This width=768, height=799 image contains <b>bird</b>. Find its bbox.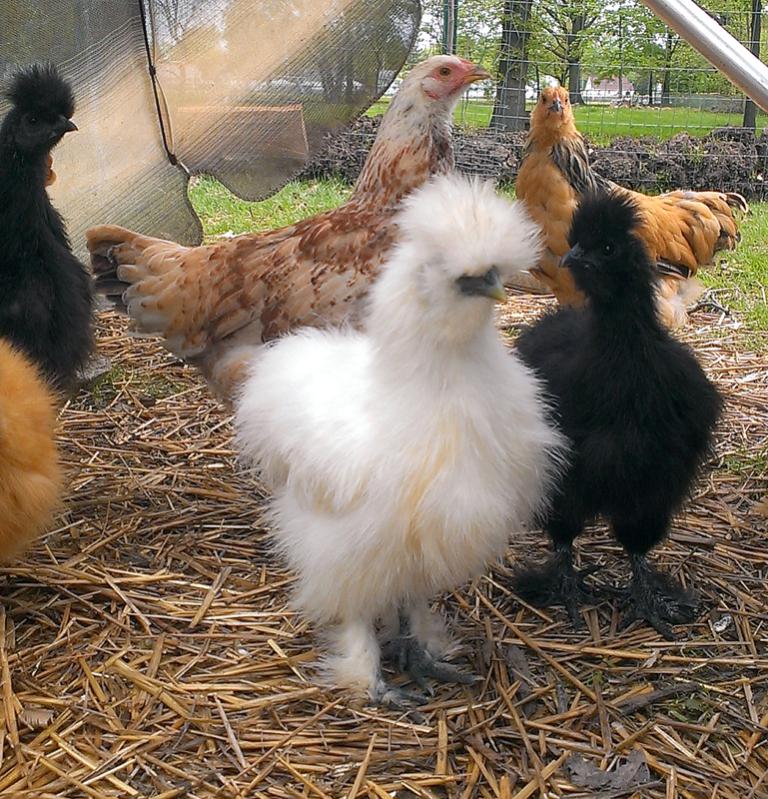
detection(228, 167, 572, 719).
